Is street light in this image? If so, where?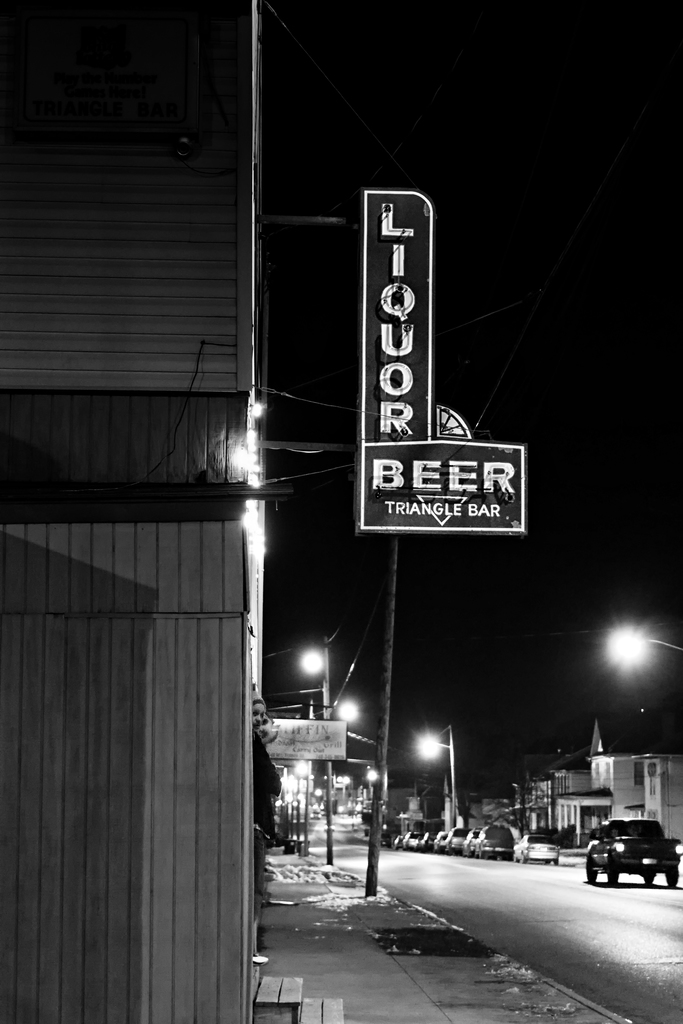
Yes, at (303, 701, 363, 865).
